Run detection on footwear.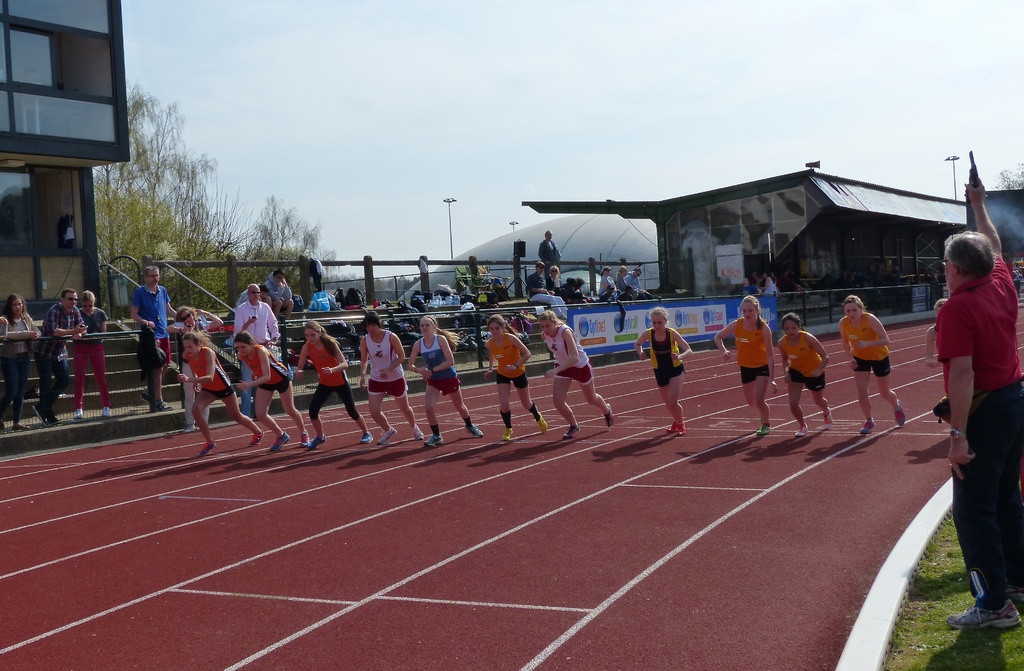
Result: [894, 398, 907, 429].
